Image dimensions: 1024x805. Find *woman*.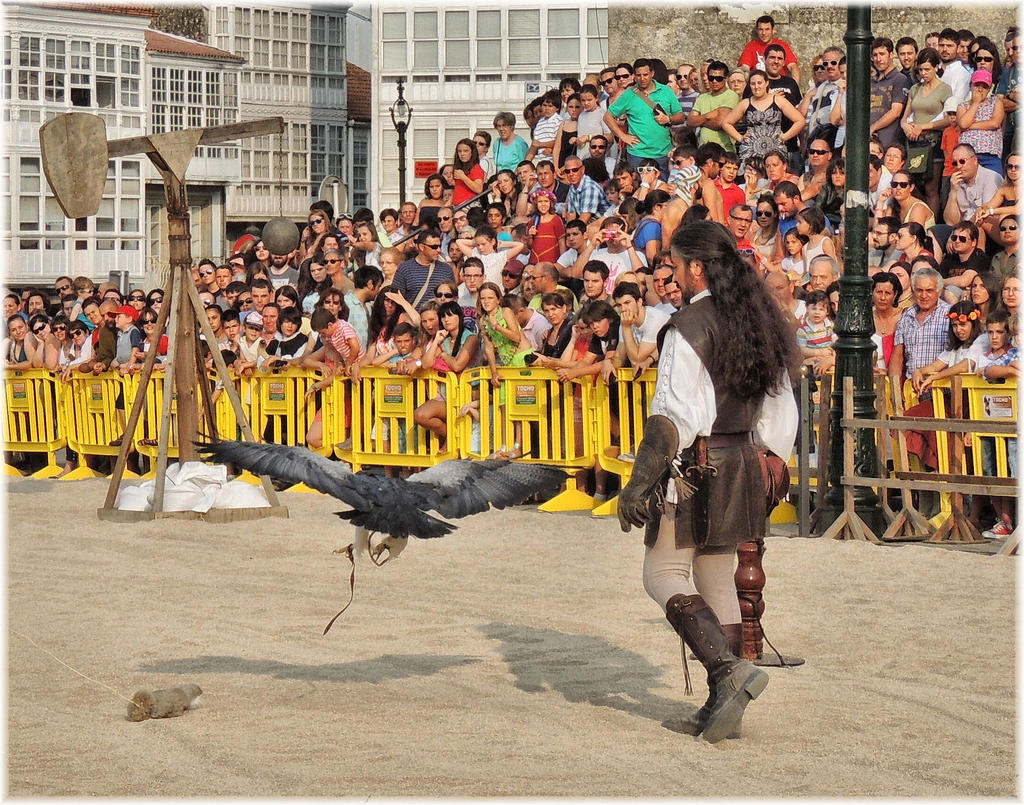
[899,51,954,144].
